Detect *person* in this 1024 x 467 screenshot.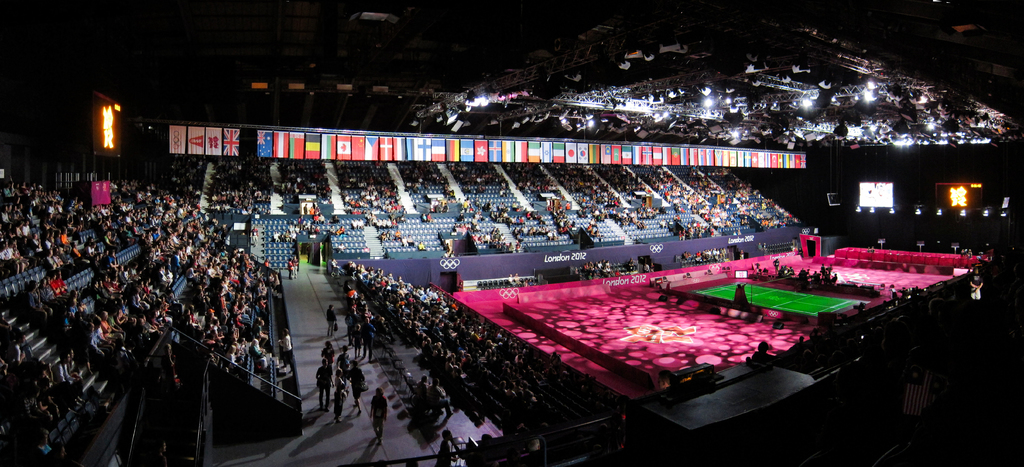
Detection: BBox(369, 386, 388, 445).
